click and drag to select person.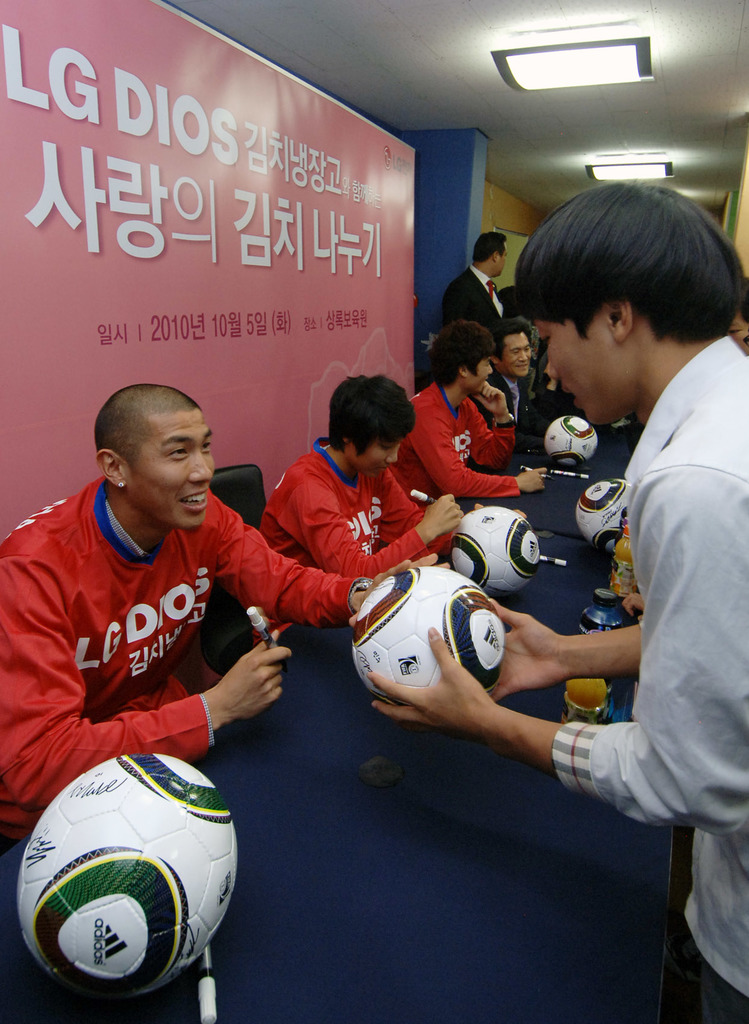
Selection: bbox=[422, 225, 522, 383].
